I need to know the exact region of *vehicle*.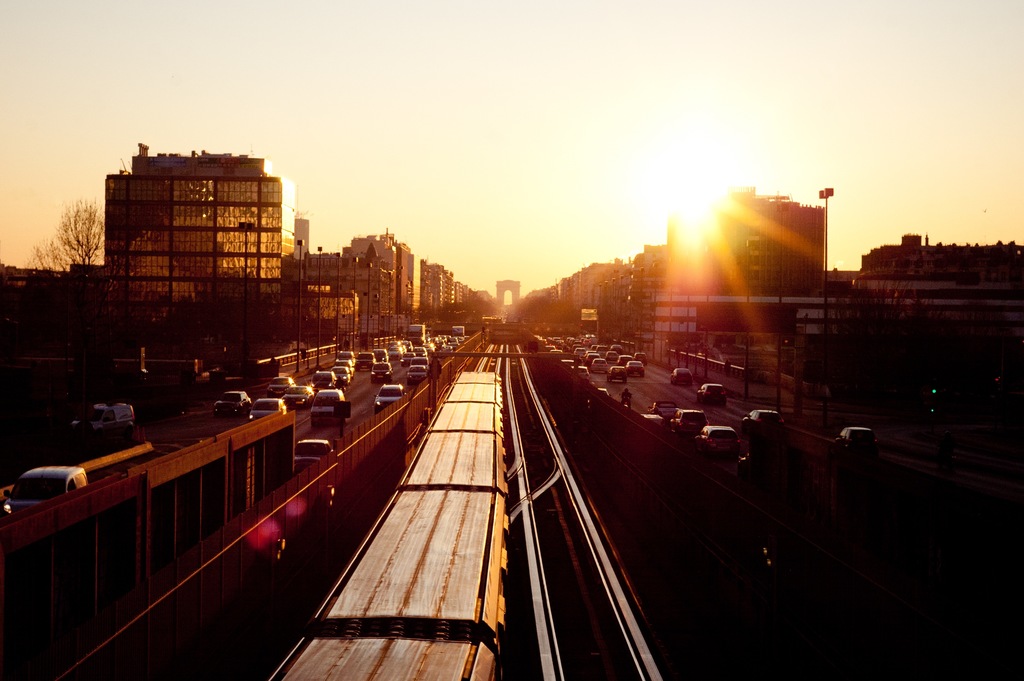
Region: box(646, 413, 670, 427).
